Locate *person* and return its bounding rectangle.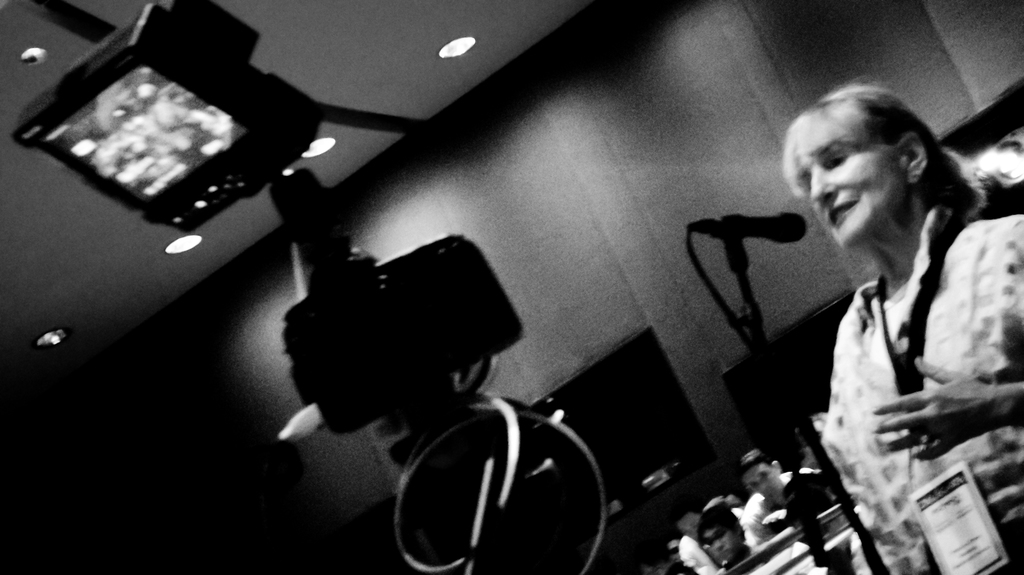
box(737, 447, 800, 512).
